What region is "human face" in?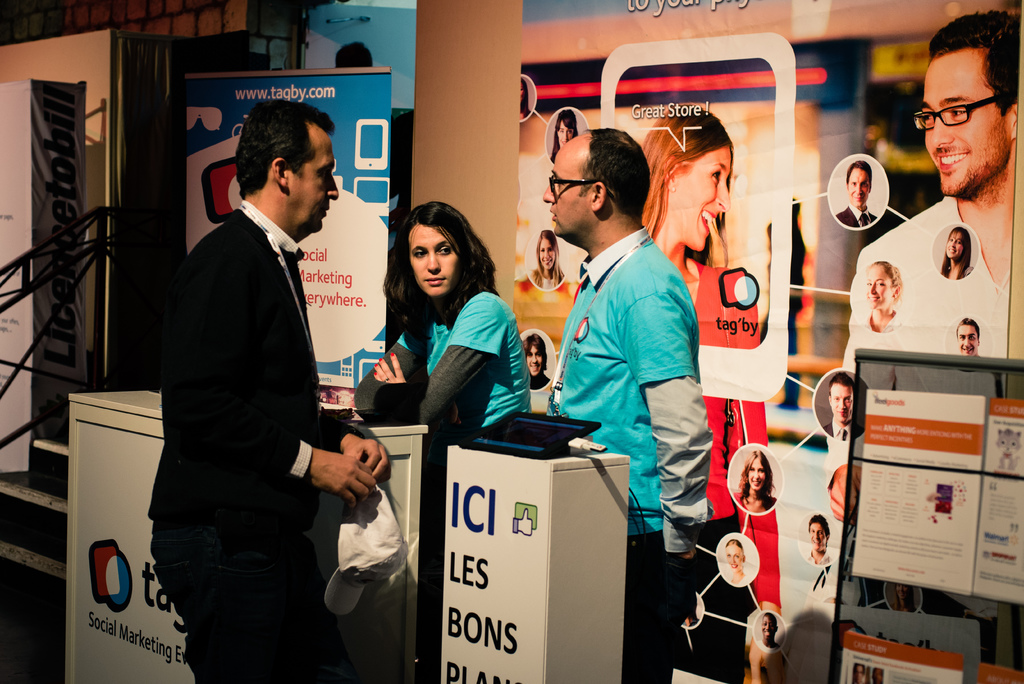
(left=538, top=236, right=557, bottom=268).
